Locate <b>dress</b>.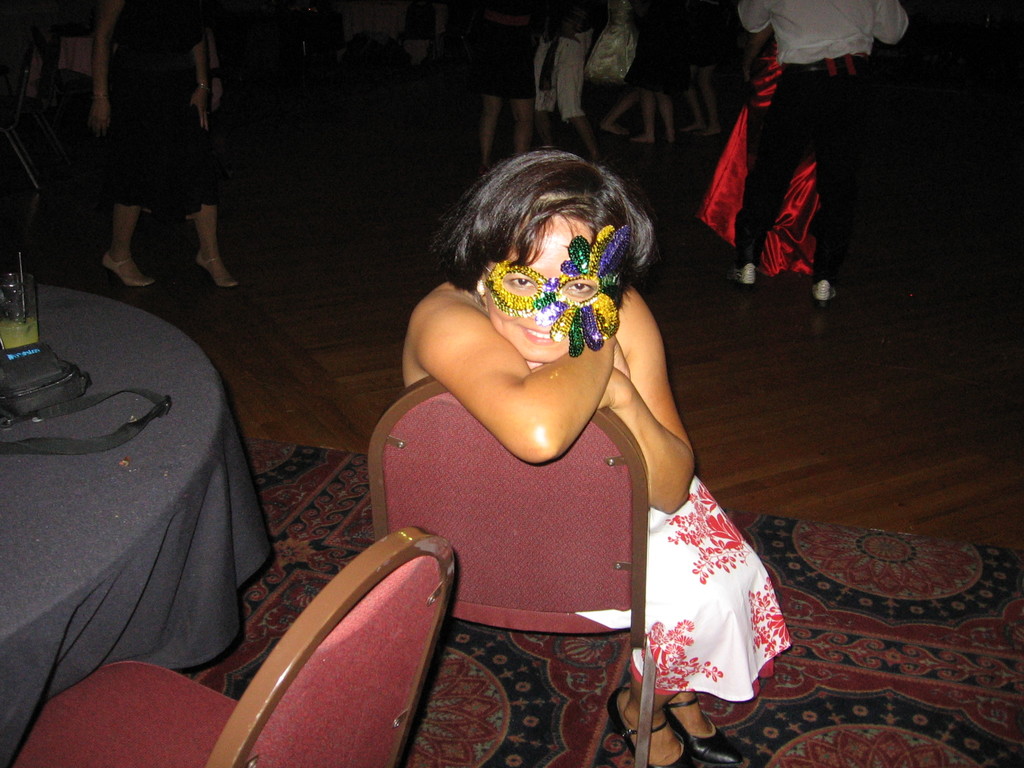
Bounding box: bbox=(108, 0, 224, 214).
